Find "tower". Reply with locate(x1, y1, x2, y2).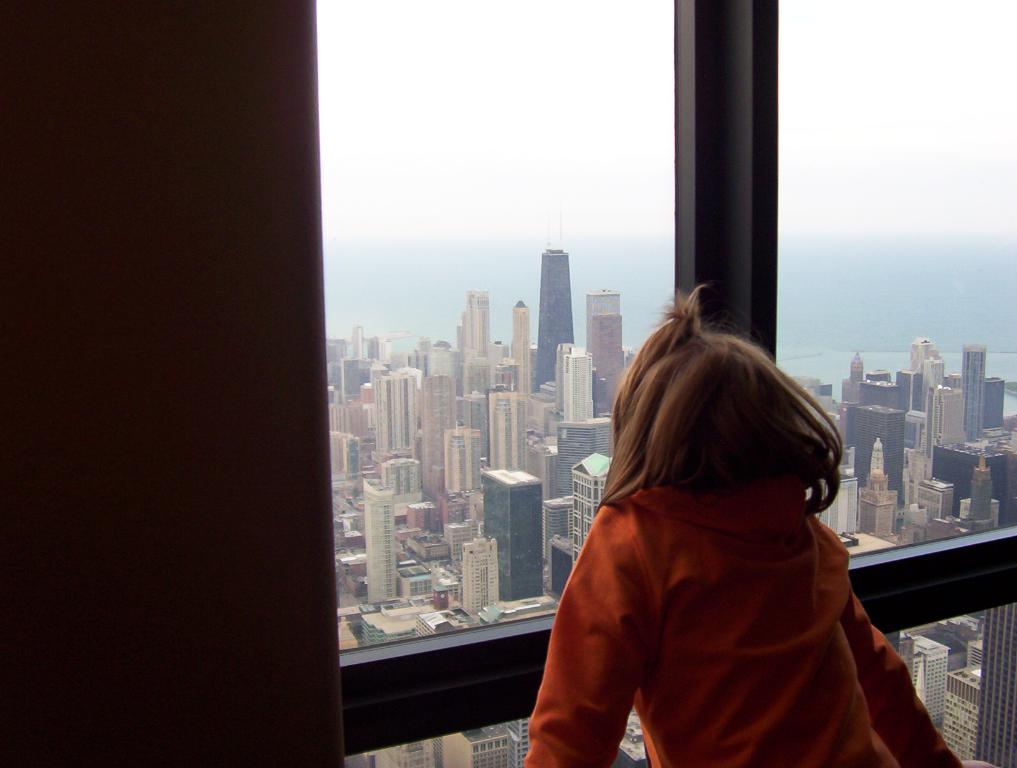
locate(512, 302, 532, 394).
